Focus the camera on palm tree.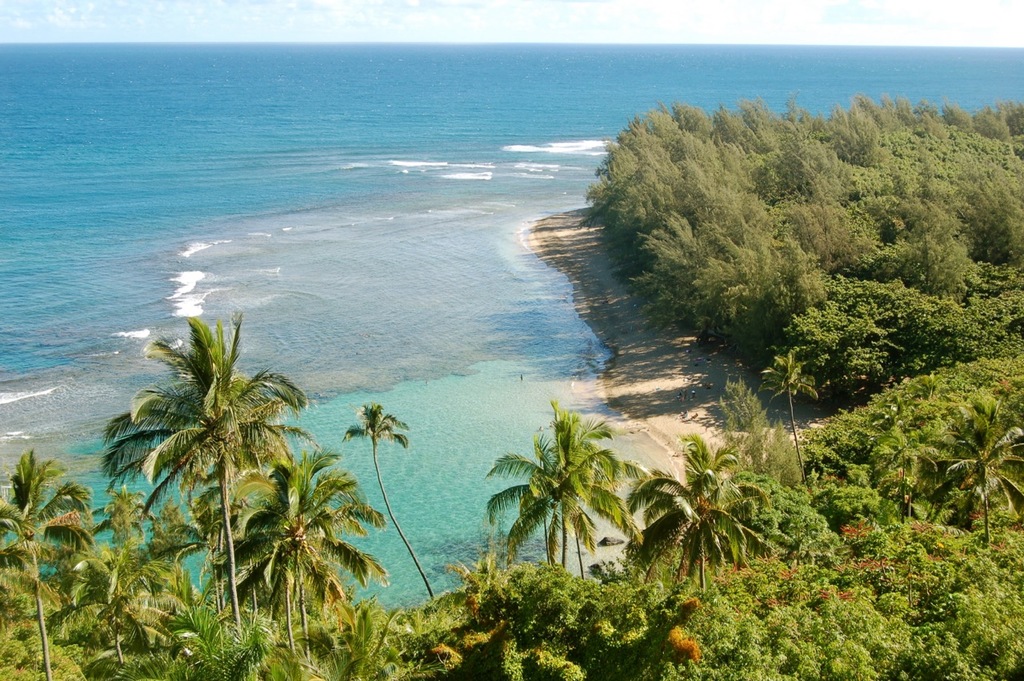
Focus region: [x1=210, y1=455, x2=352, y2=664].
